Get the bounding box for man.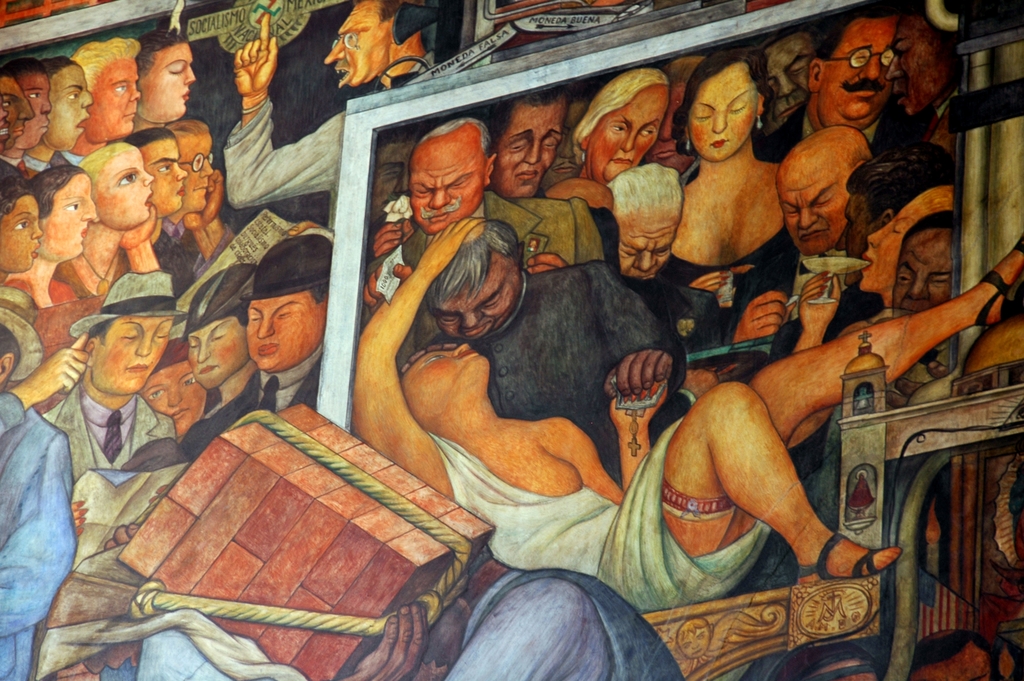
bbox=(184, 229, 332, 456).
